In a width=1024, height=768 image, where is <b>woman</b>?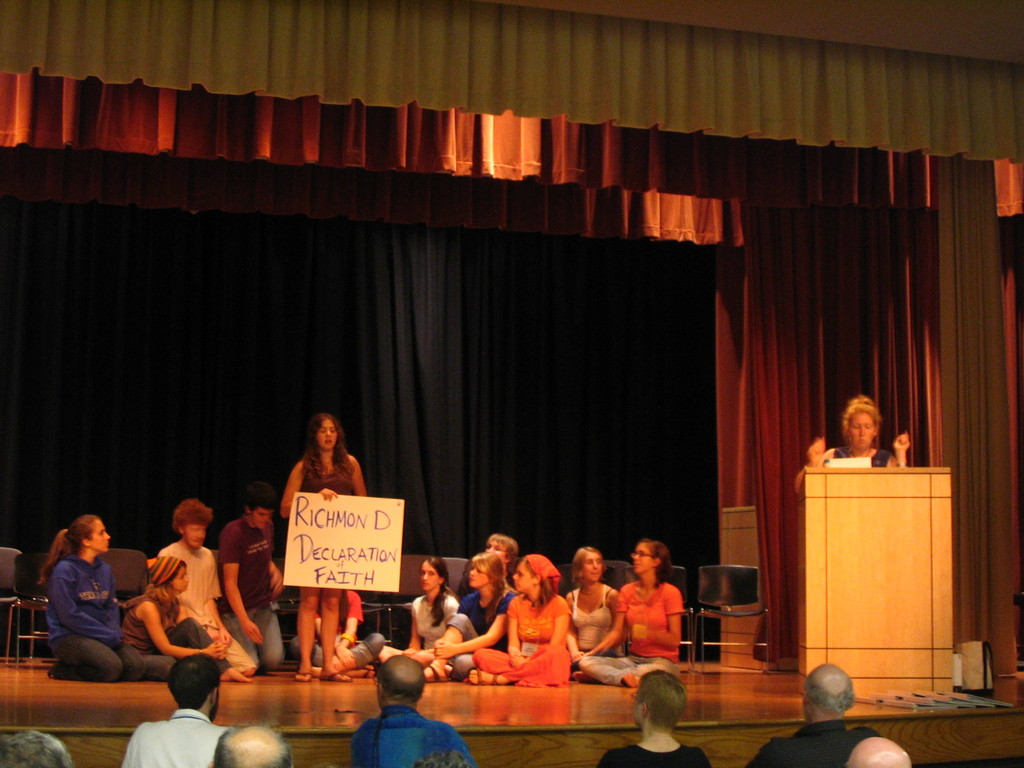
region(803, 394, 911, 496).
